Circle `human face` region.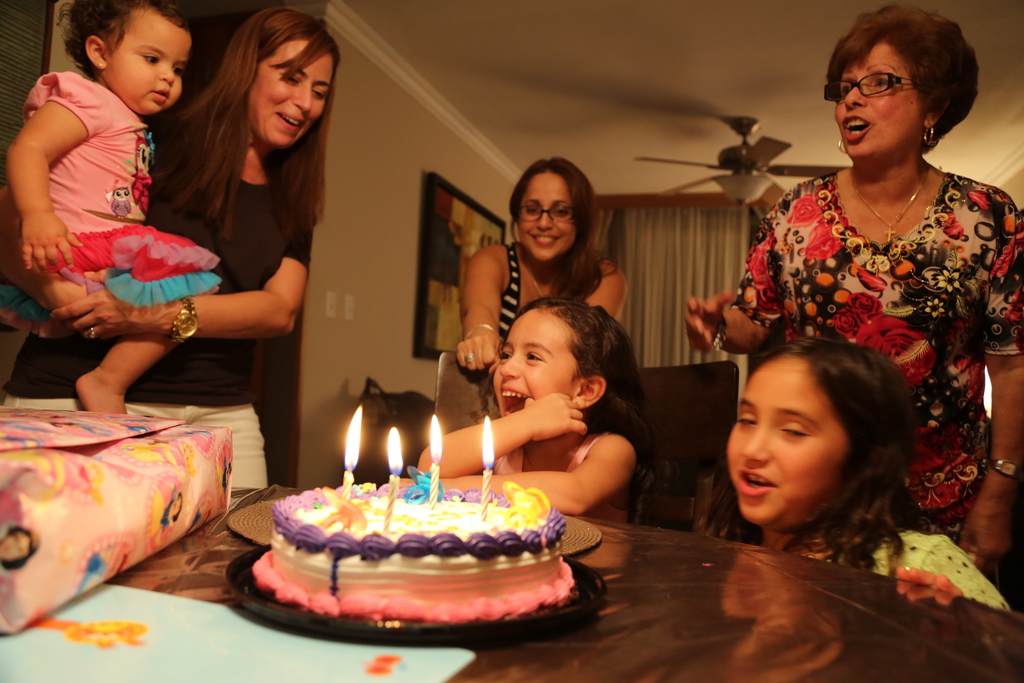
Region: 491, 309, 575, 420.
